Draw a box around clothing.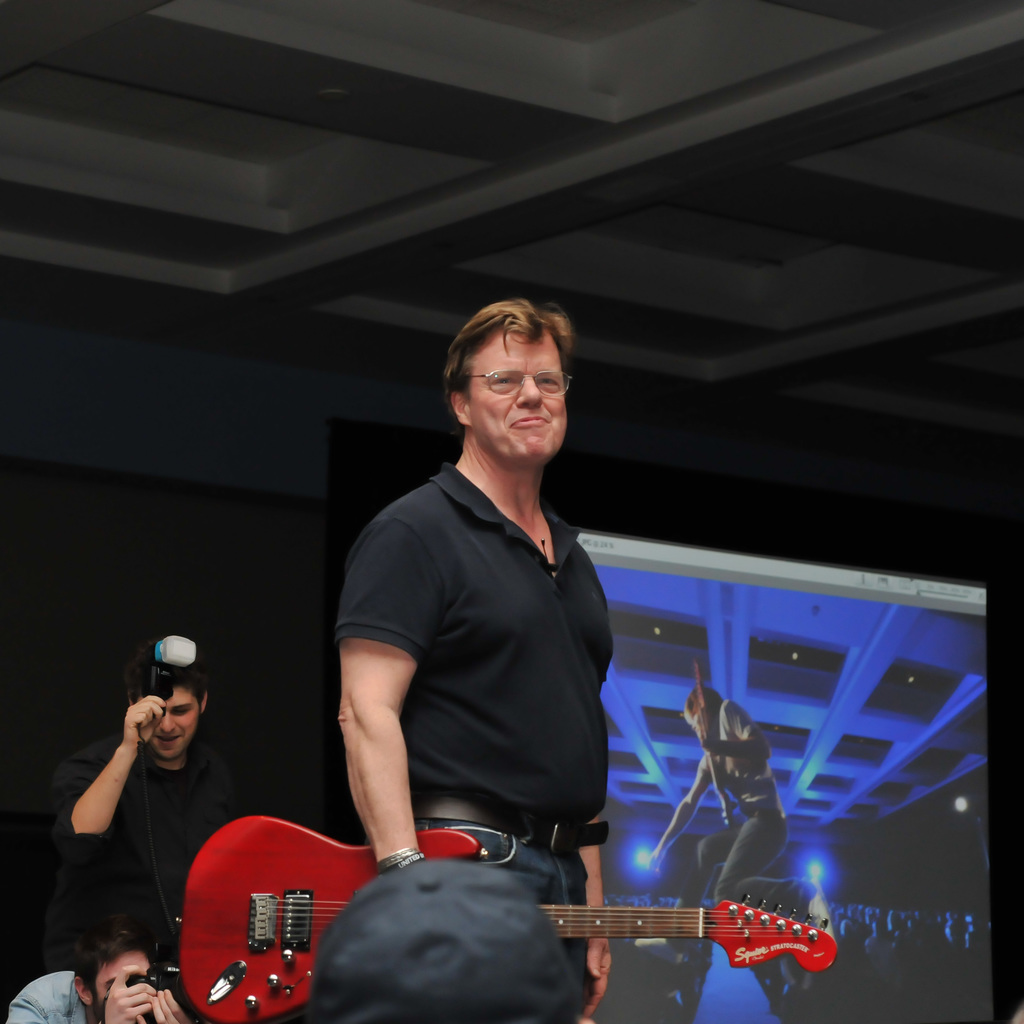
7:967:89:1023.
